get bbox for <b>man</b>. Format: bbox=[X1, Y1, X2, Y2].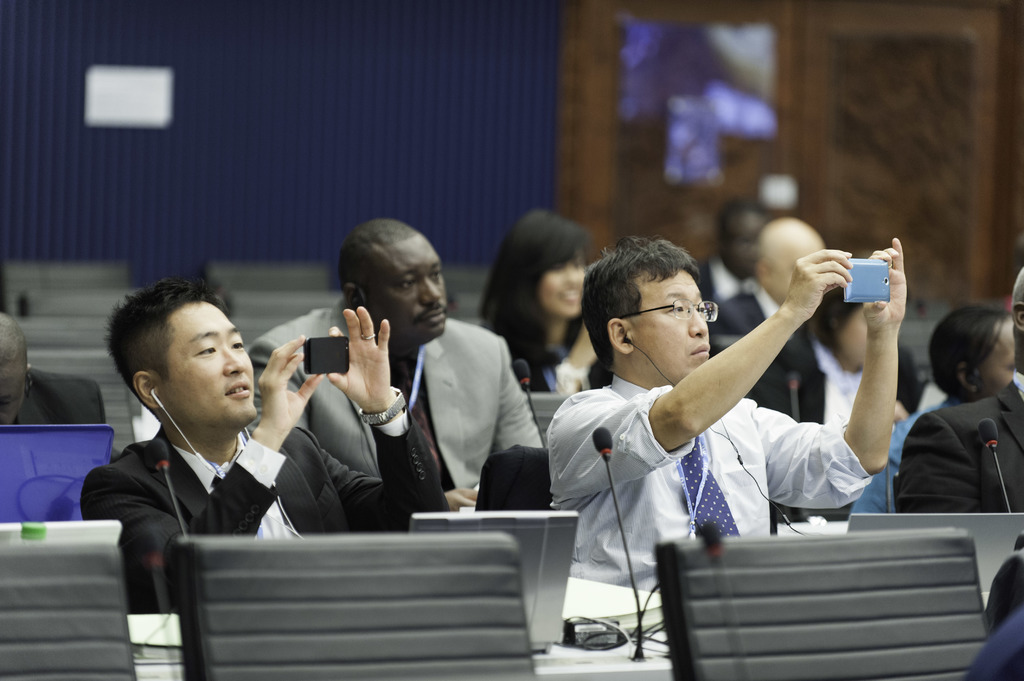
bbox=[80, 273, 450, 614].
